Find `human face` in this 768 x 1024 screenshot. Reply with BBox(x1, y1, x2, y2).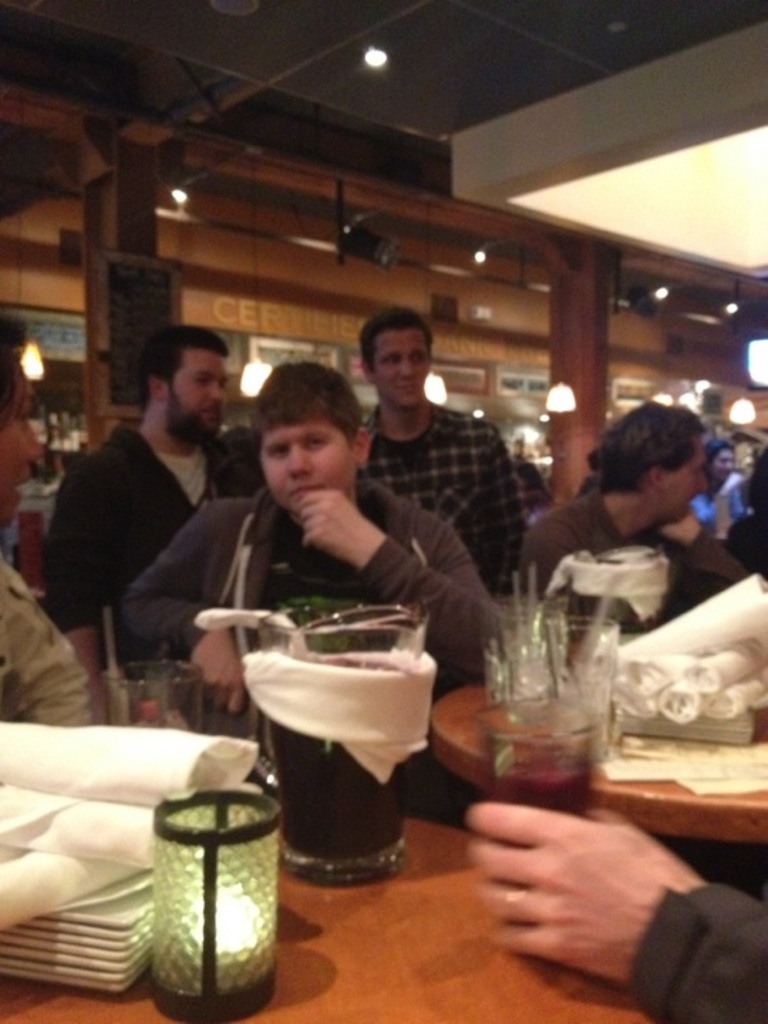
BBox(374, 331, 428, 405).
